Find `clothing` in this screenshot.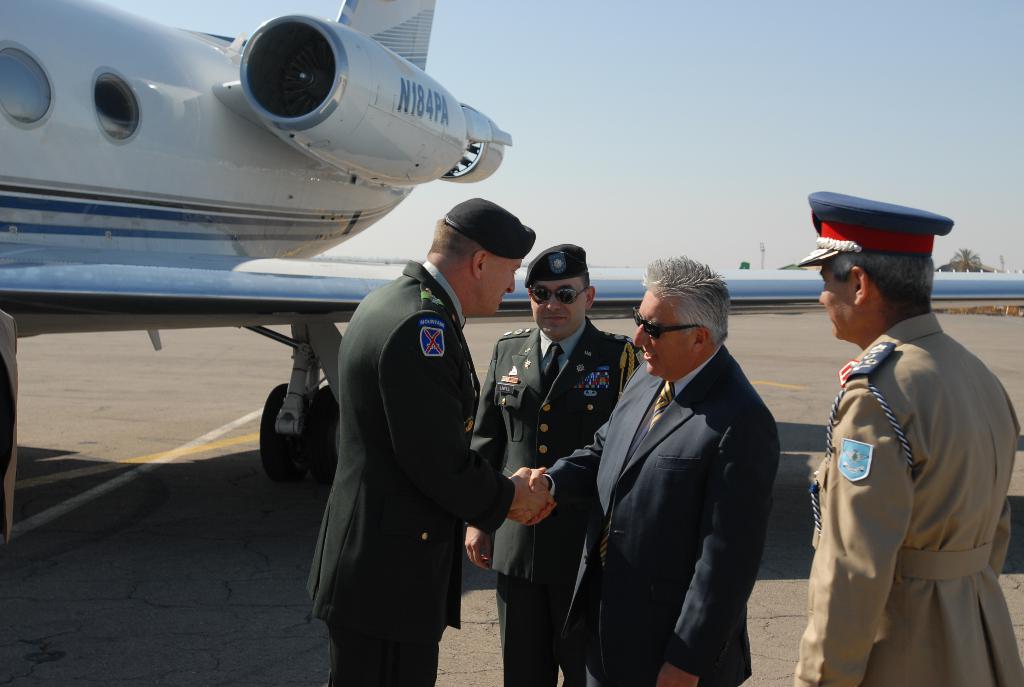
The bounding box for `clothing` is {"left": 465, "top": 312, "right": 645, "bottom": 686}.
